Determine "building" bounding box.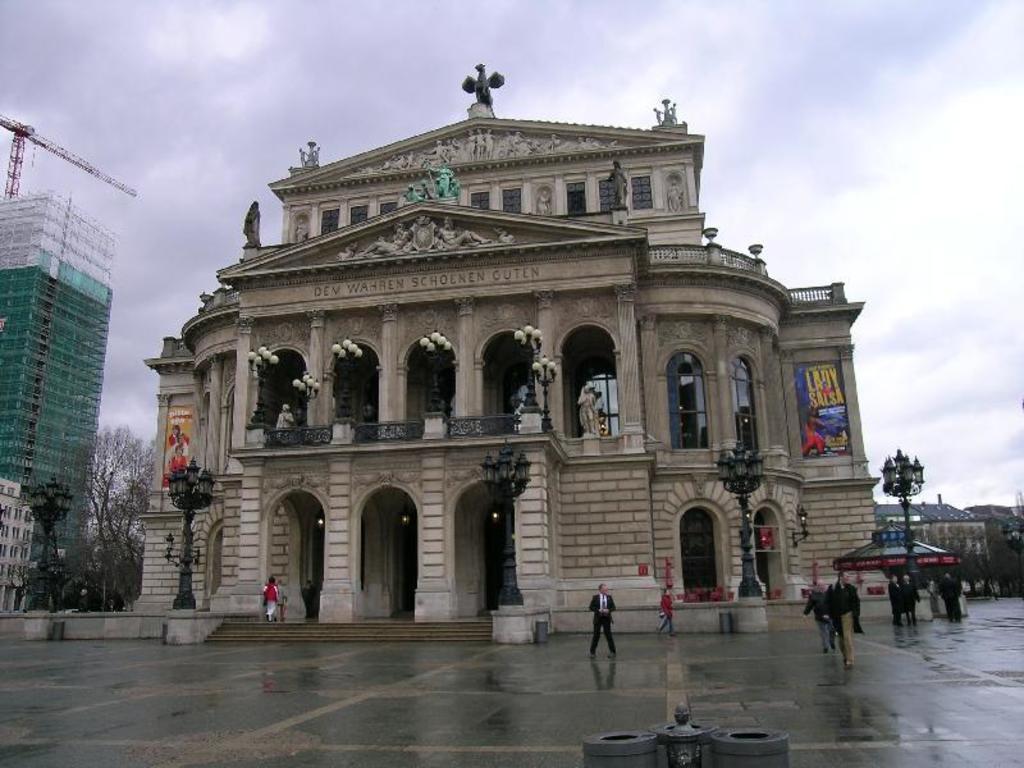
Determined: bbox=(915, 492, 986, 591).
